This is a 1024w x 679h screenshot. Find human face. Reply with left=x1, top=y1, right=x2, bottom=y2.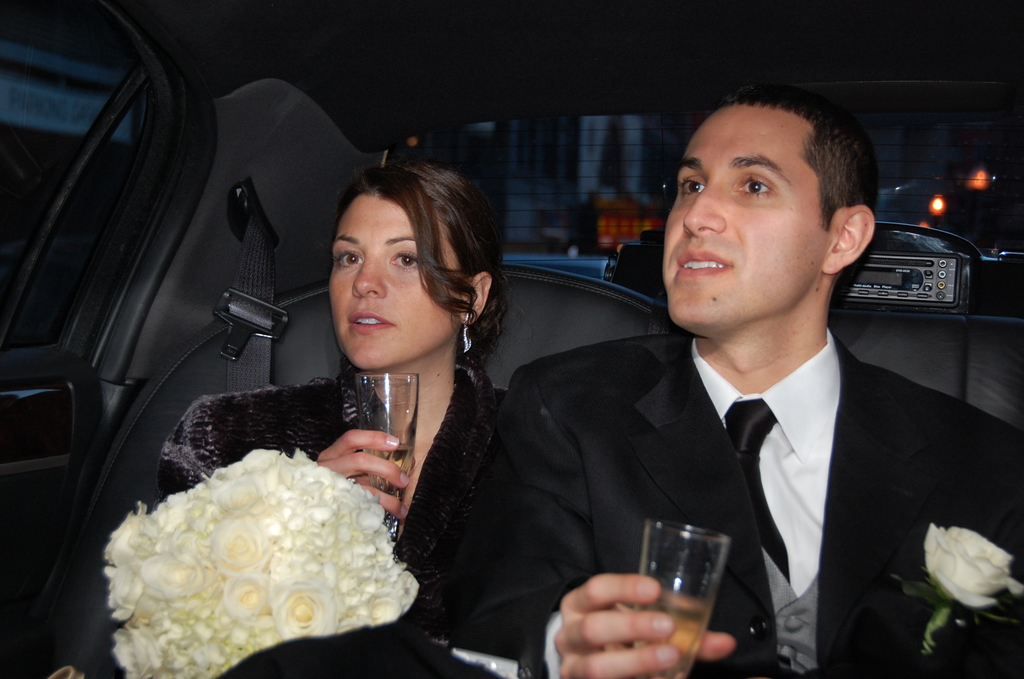
left=326, top=188, right=468, bottom=375.
